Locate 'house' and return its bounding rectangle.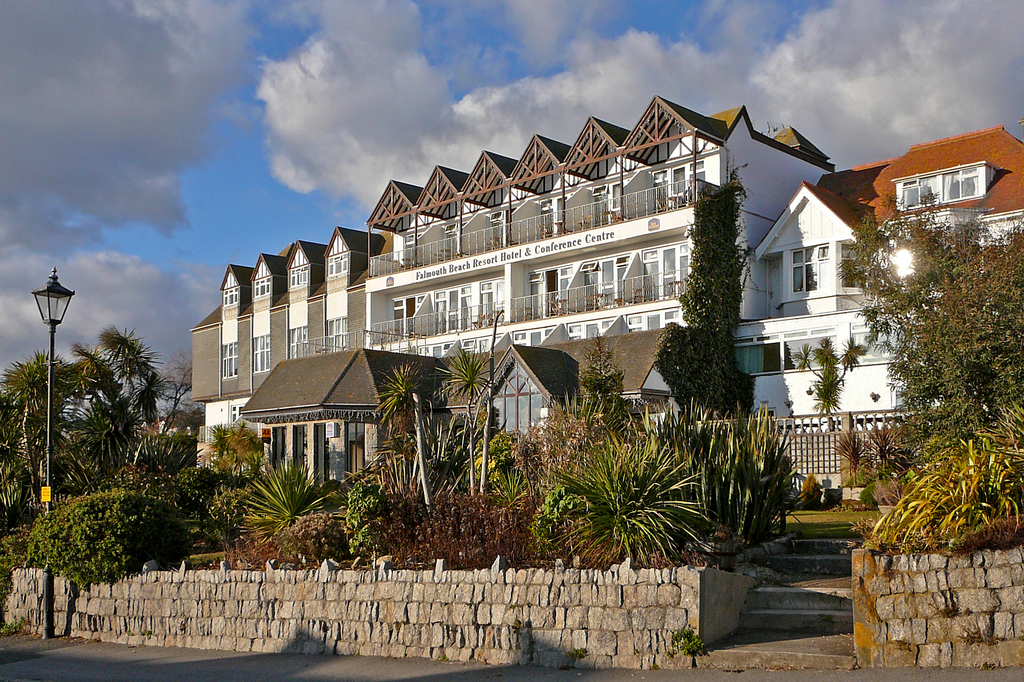
[241,325,697,484].
